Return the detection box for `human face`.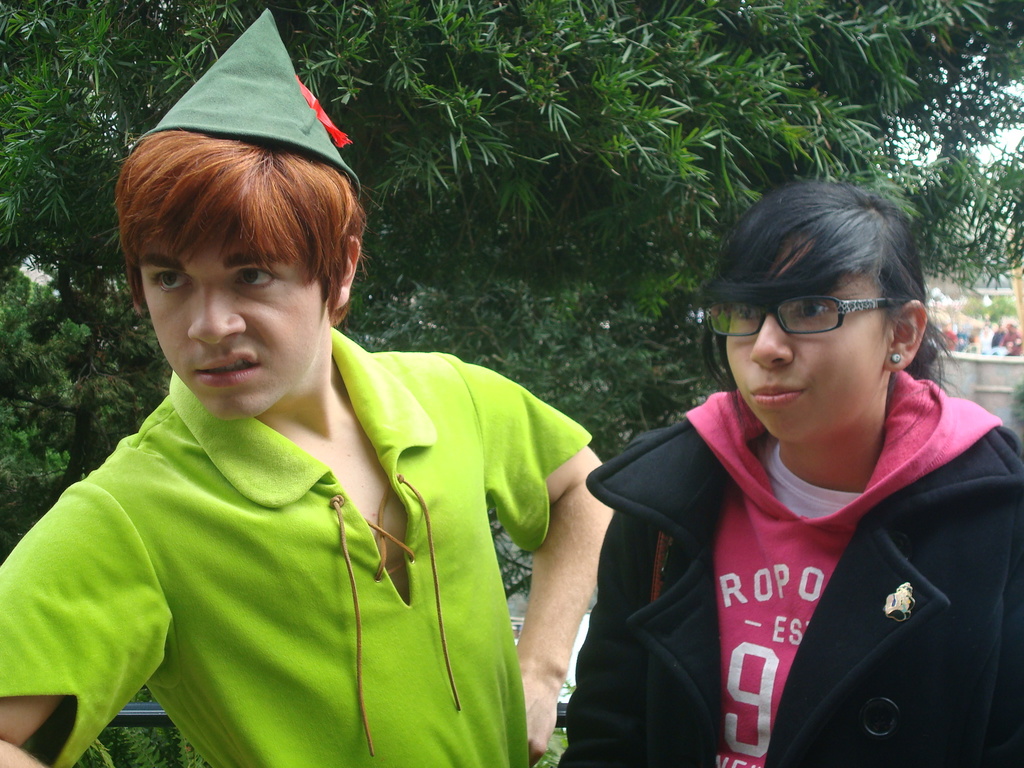
728, 268, 892, 447.
